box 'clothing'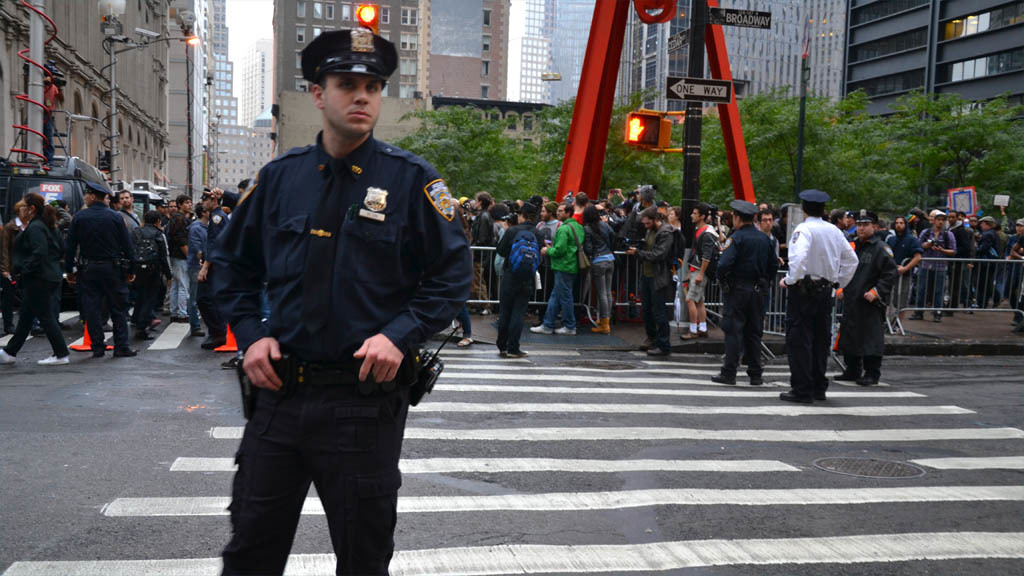
bbox(541, 271, 572, 332)
